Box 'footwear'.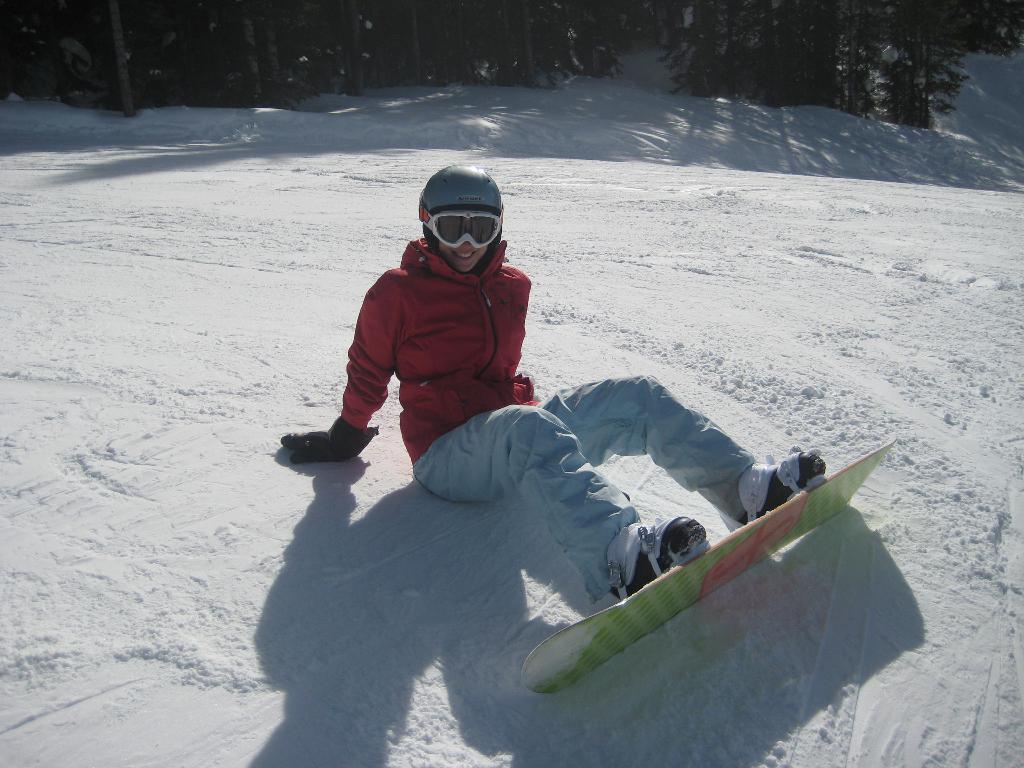
<region>735, 446, 824, 532</region>.
